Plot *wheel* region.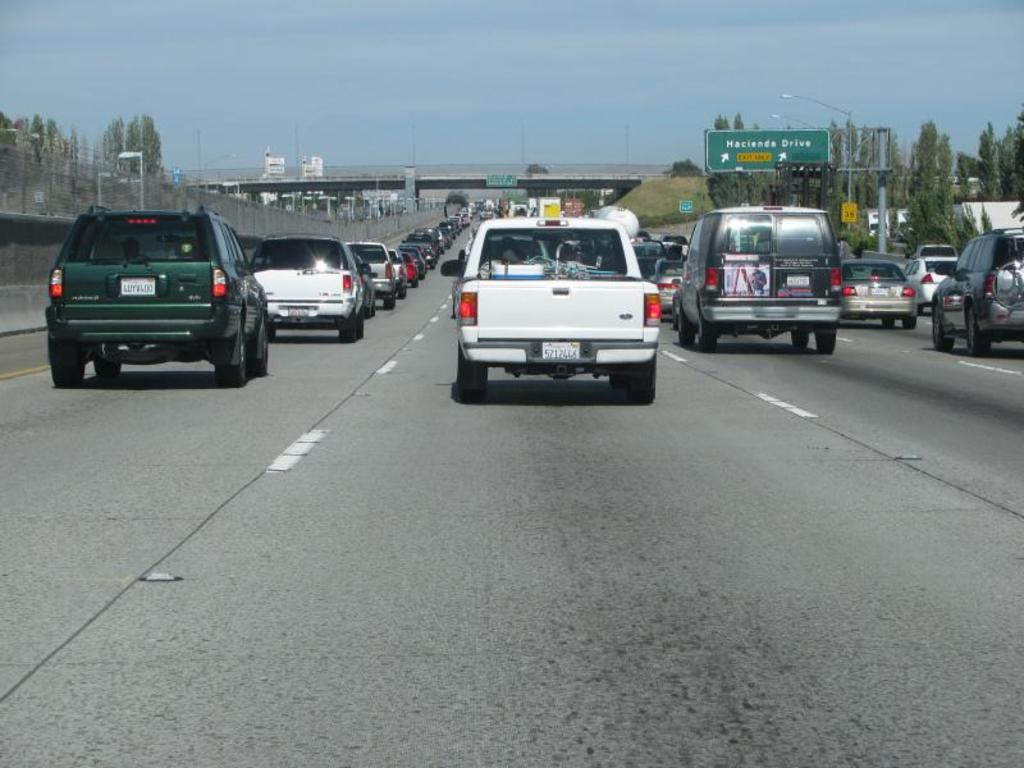
Plotted at rect(91, 362, 118, 384).
